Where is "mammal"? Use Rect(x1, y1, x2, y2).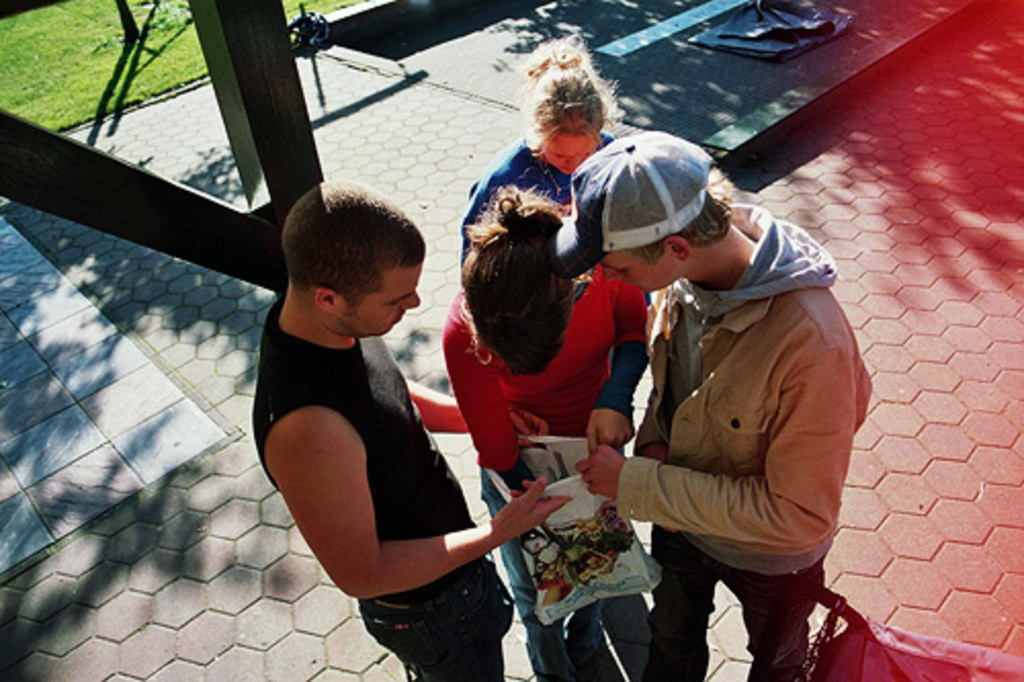
Rect(449, 178, 653, 676).
